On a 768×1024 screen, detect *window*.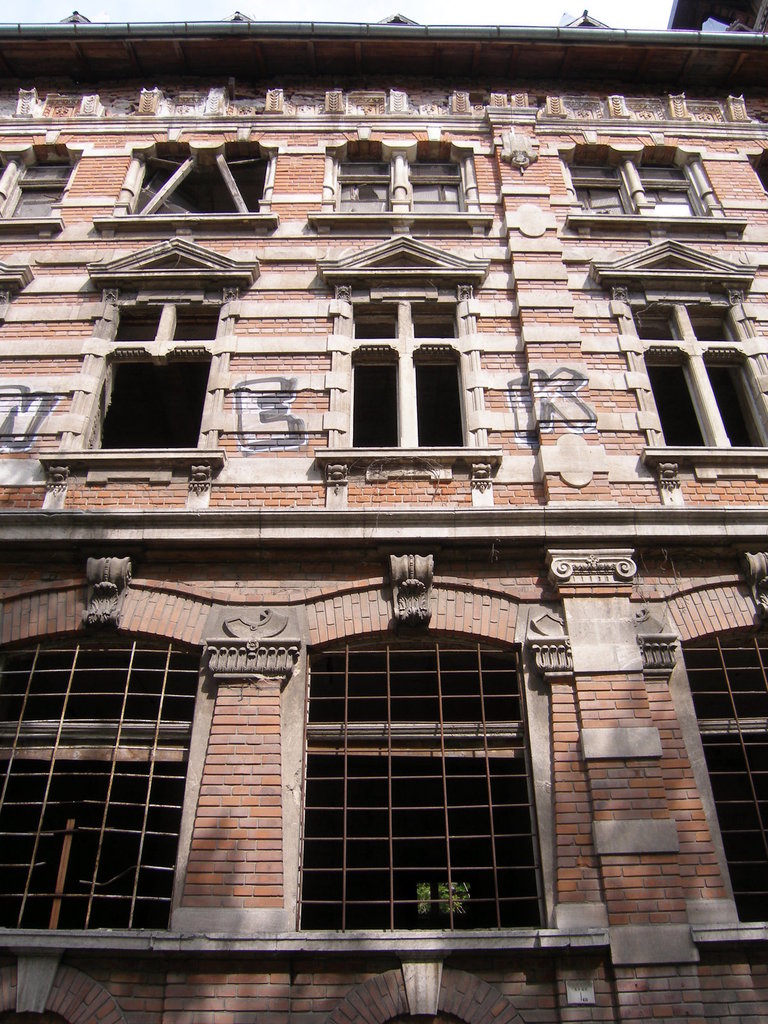
44, 242, 255, 471.
